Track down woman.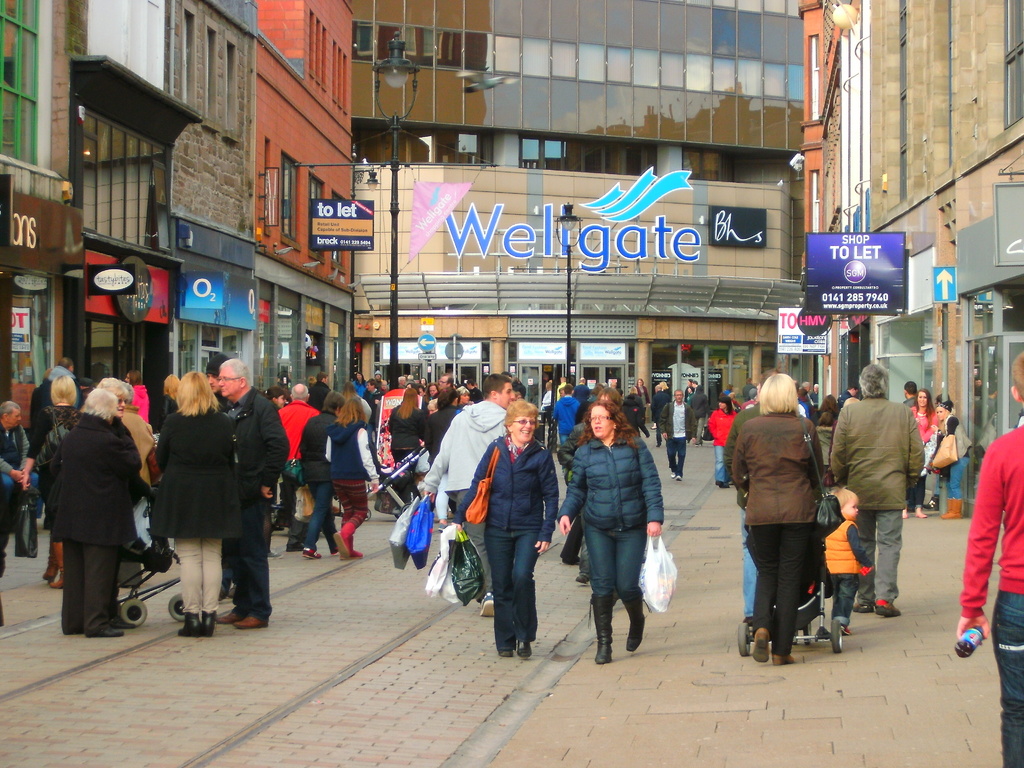
Tracked to [x1=930, y1=399, x2=972, y2=522].
